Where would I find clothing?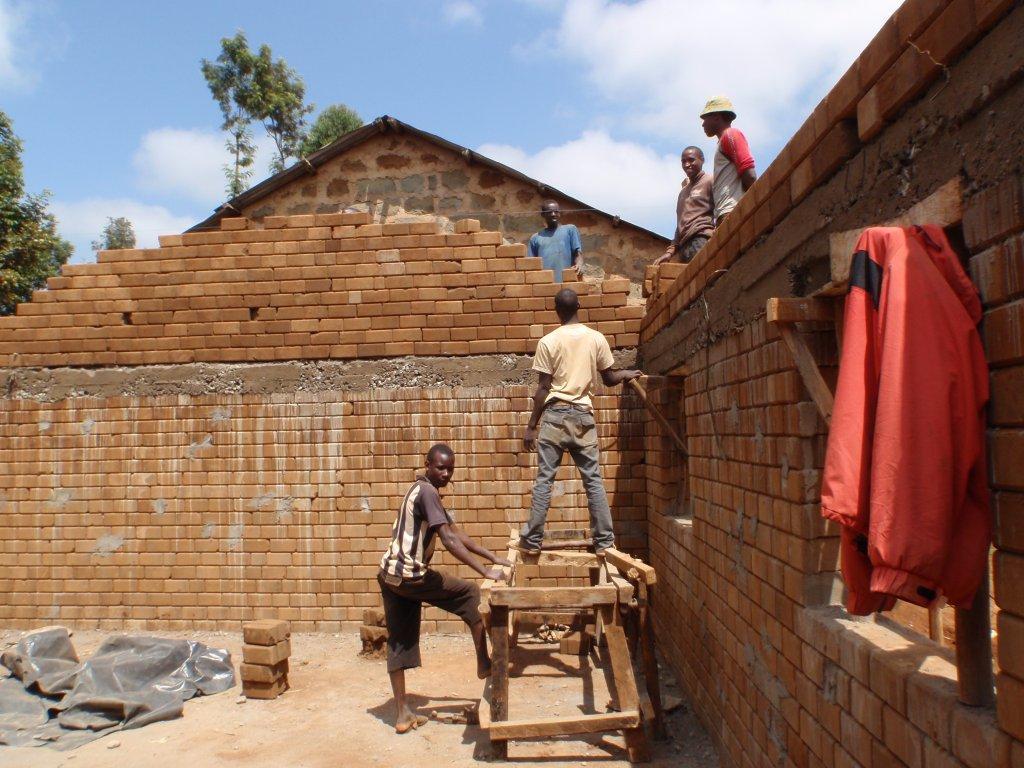
At rect(667, 166, 711, 261).
